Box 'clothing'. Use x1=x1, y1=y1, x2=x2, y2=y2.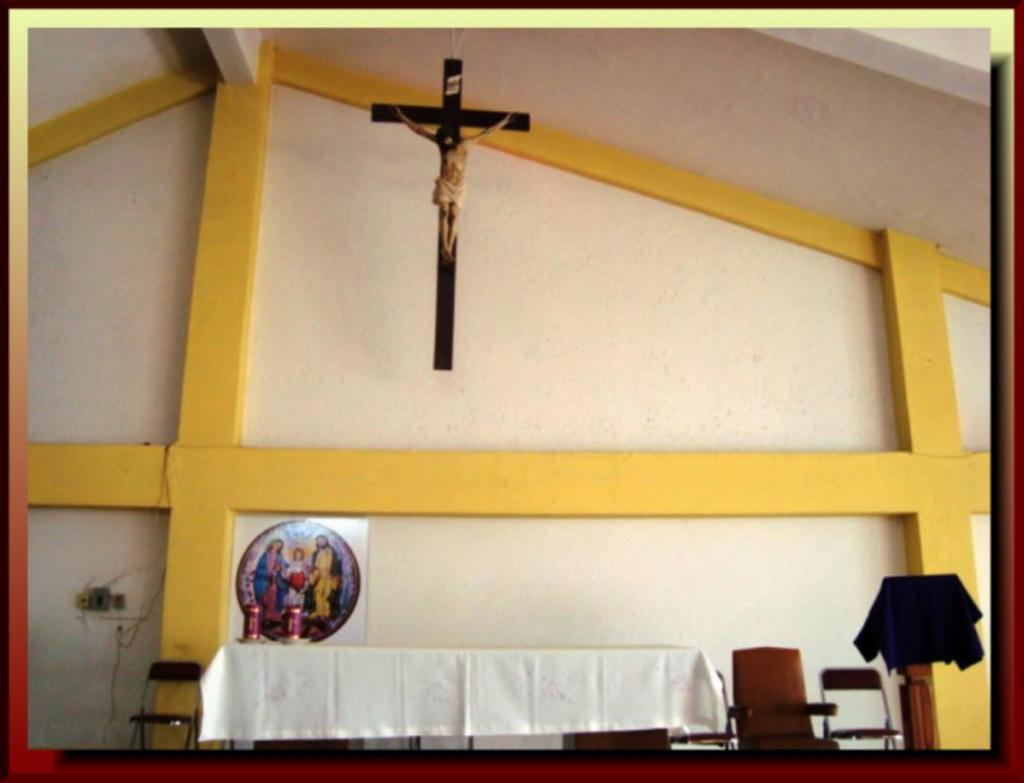
x1=251, y1=546, x2=288, y2=621.
